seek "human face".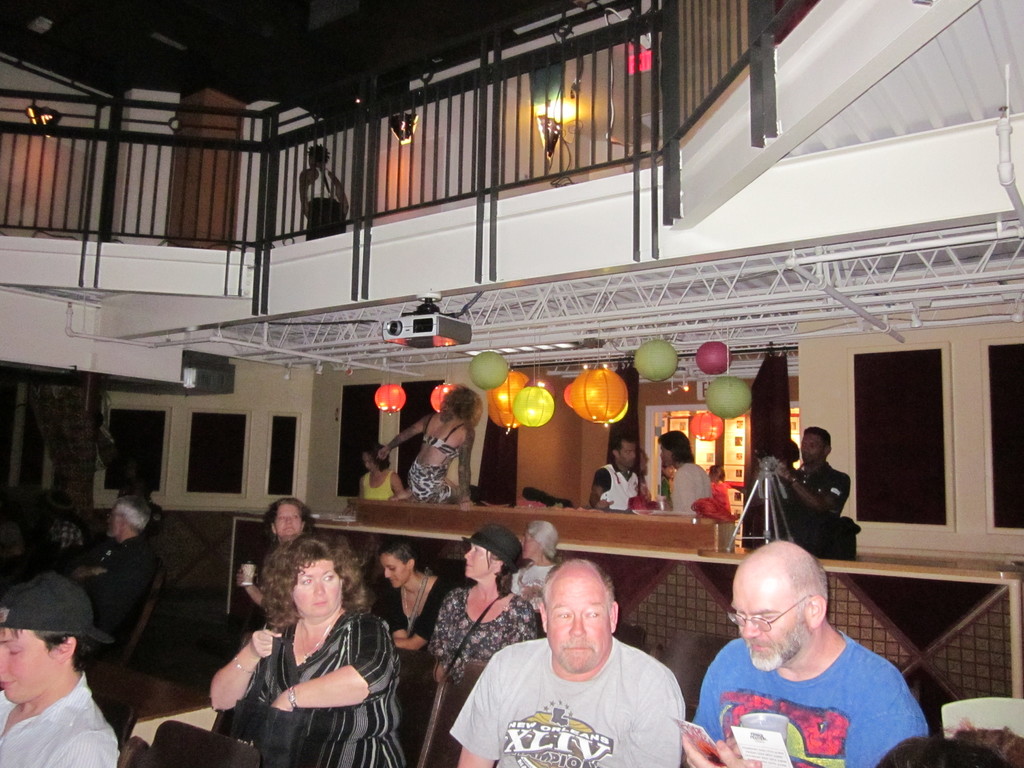
rect(378, 554, 408, 588).
